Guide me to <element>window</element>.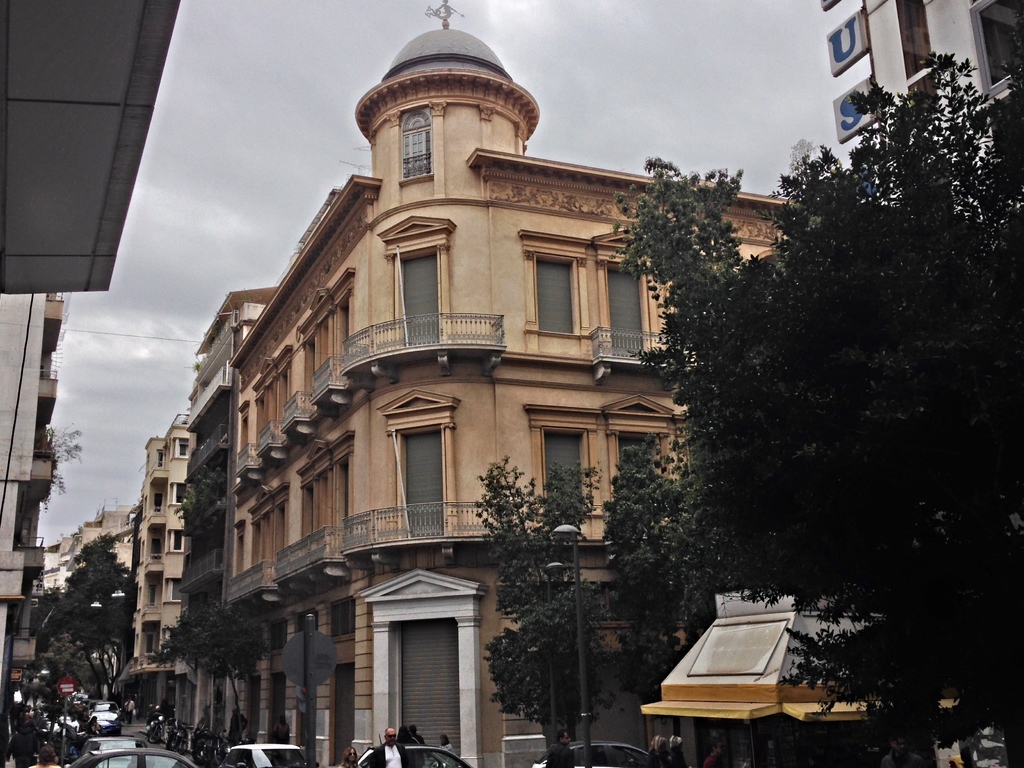
Guidance: BBox(172, 532, 184, 557).
